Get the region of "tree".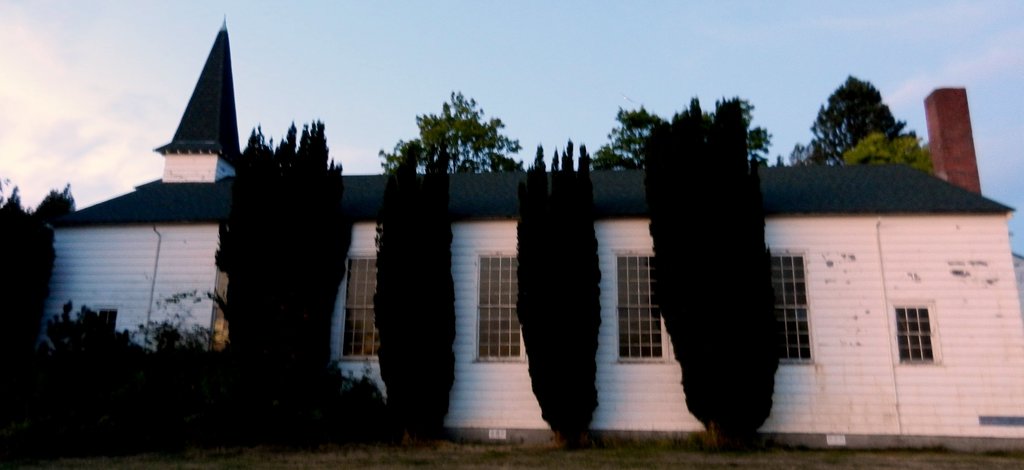
36 188 83 218.
